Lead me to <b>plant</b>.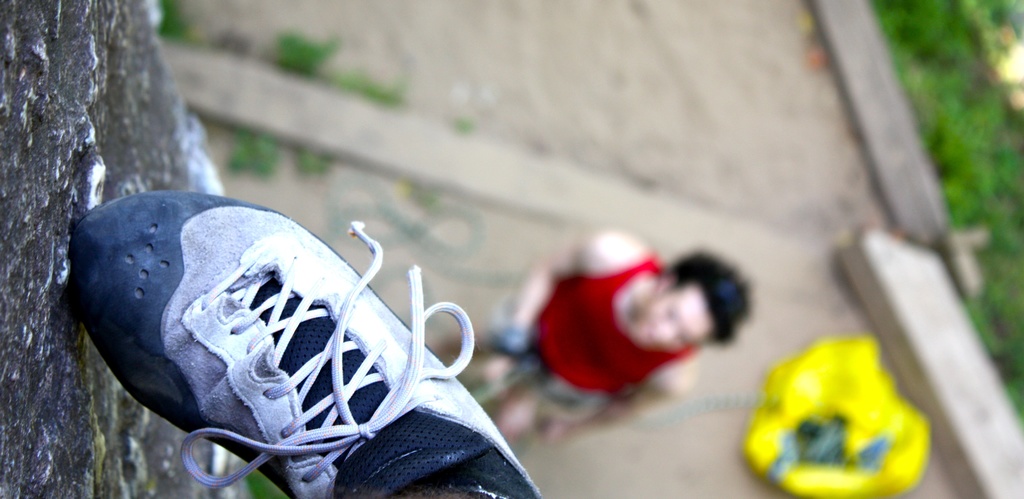
Lead to <bbox>268, 24, 346, 76</bbox>.
